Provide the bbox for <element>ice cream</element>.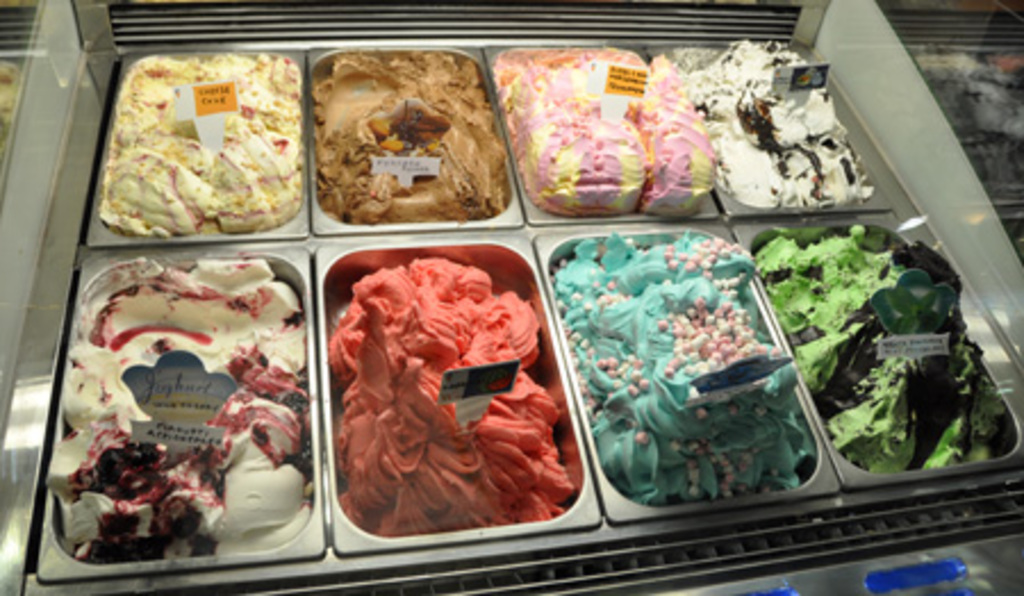
(328, 255, 573, 537).
